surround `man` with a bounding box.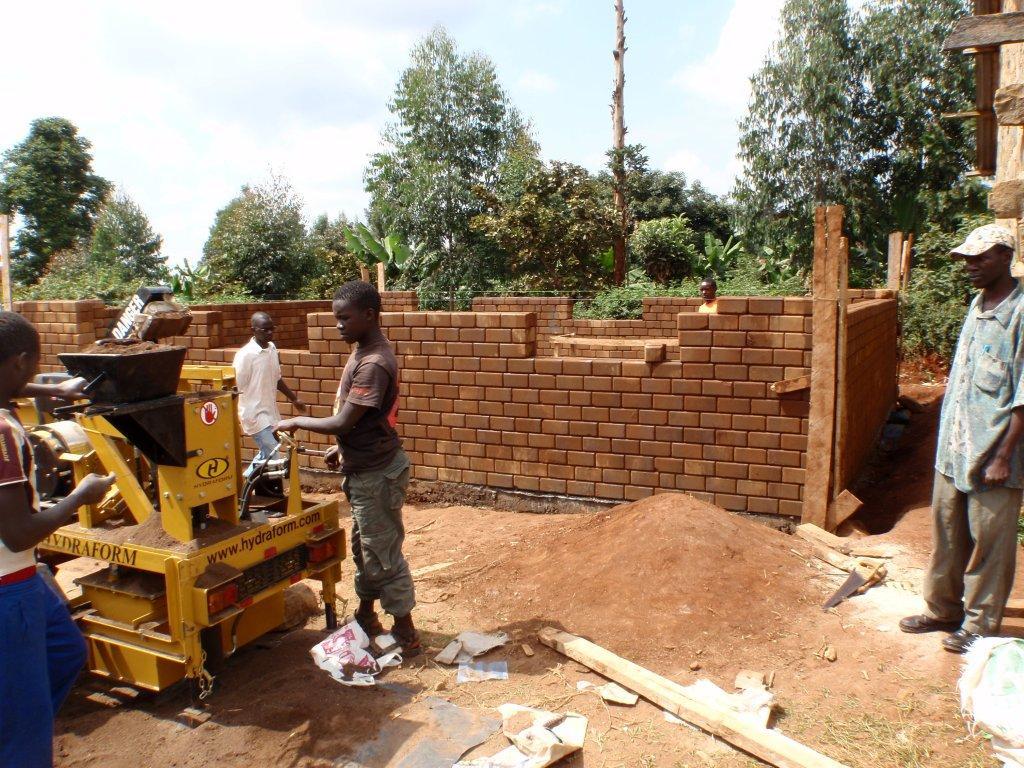
[x1=283, y1=281, x2=415, y2=667].
